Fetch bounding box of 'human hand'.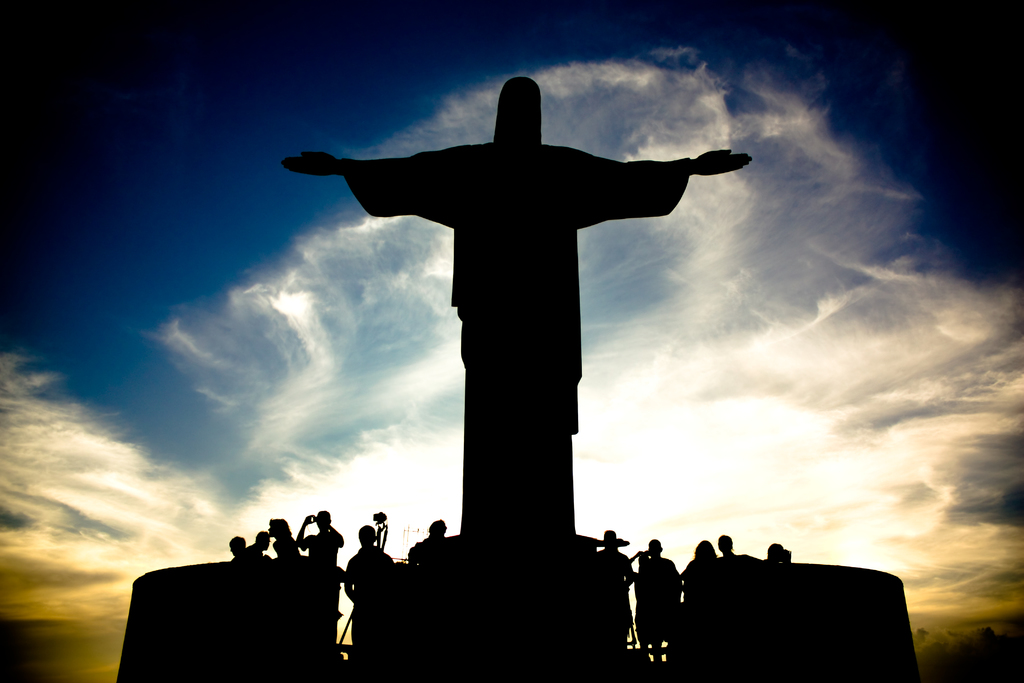
Bbox: <box>646,133,752,190</box>.
